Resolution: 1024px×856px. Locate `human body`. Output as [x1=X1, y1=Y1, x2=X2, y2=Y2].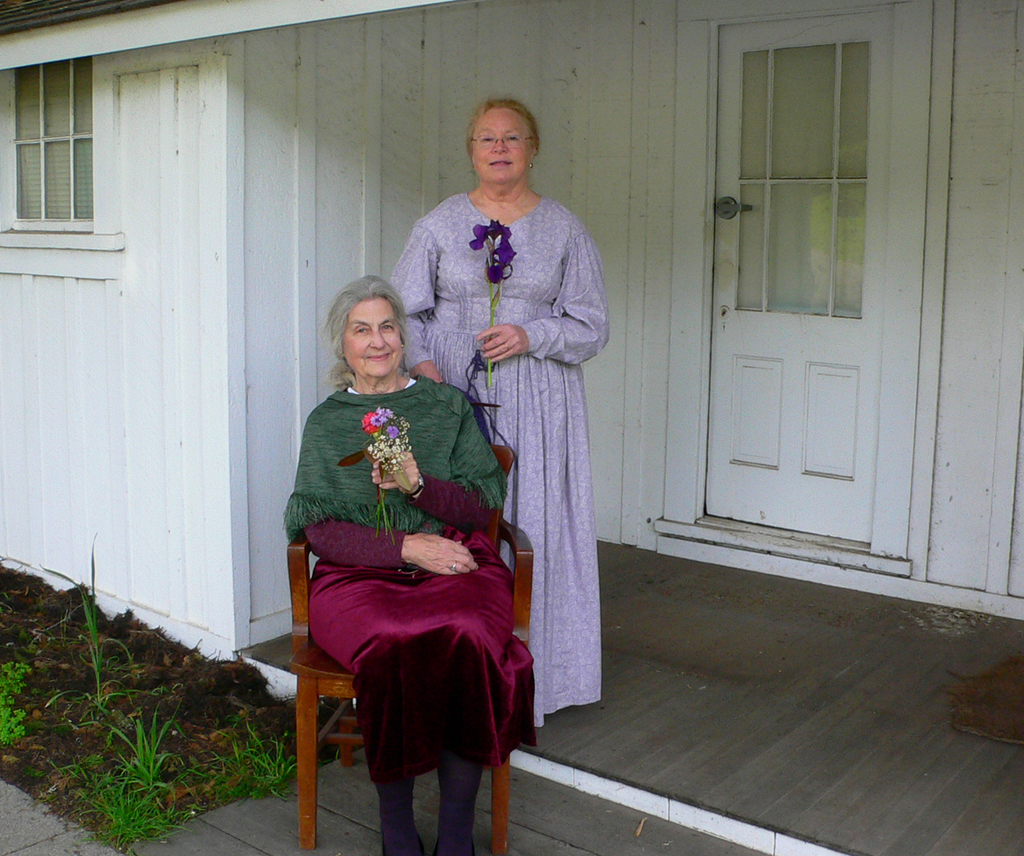
[x1=380, y1=95, x2=607, y2=720].
